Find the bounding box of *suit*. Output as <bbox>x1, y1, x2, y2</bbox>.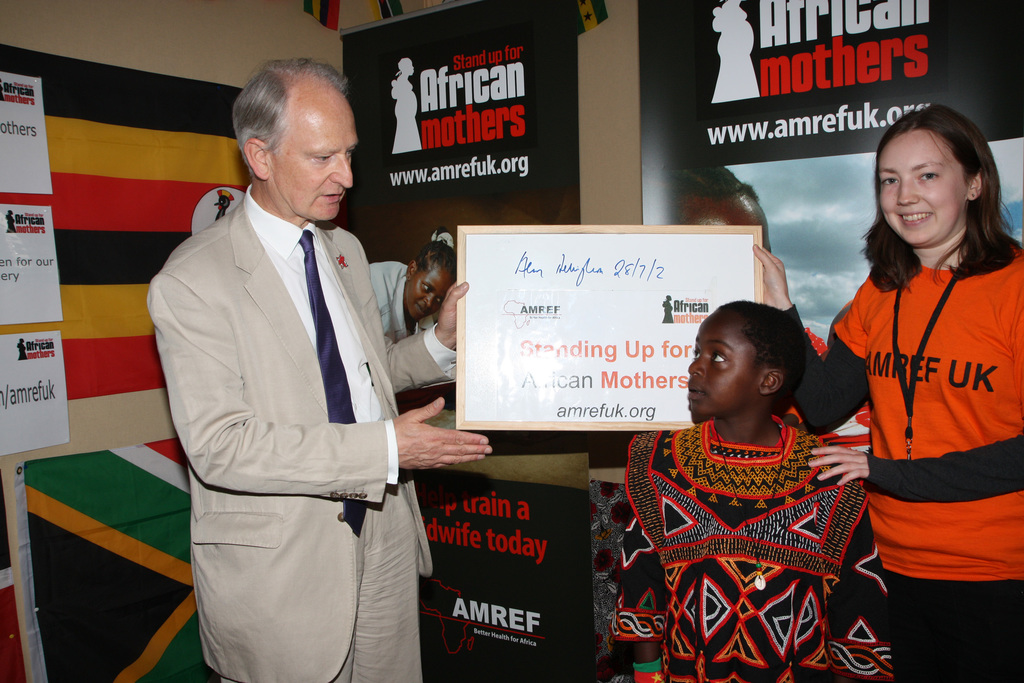
<bbox>162, 165, 460, 679</bbox>.
